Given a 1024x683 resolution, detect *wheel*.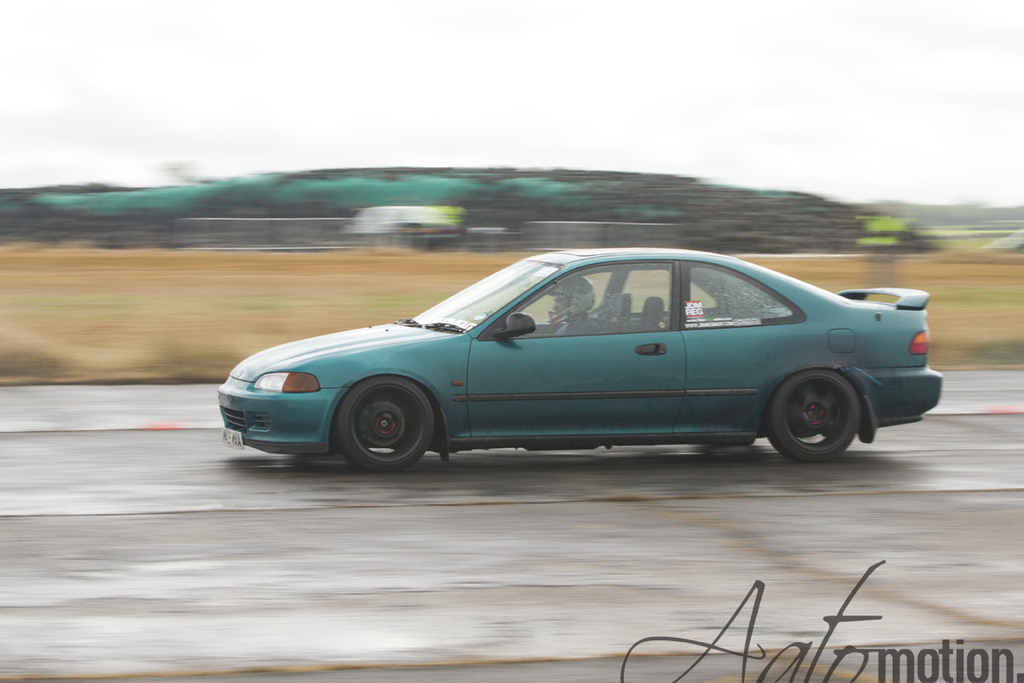
select_region(337, 375, 439, 470).
